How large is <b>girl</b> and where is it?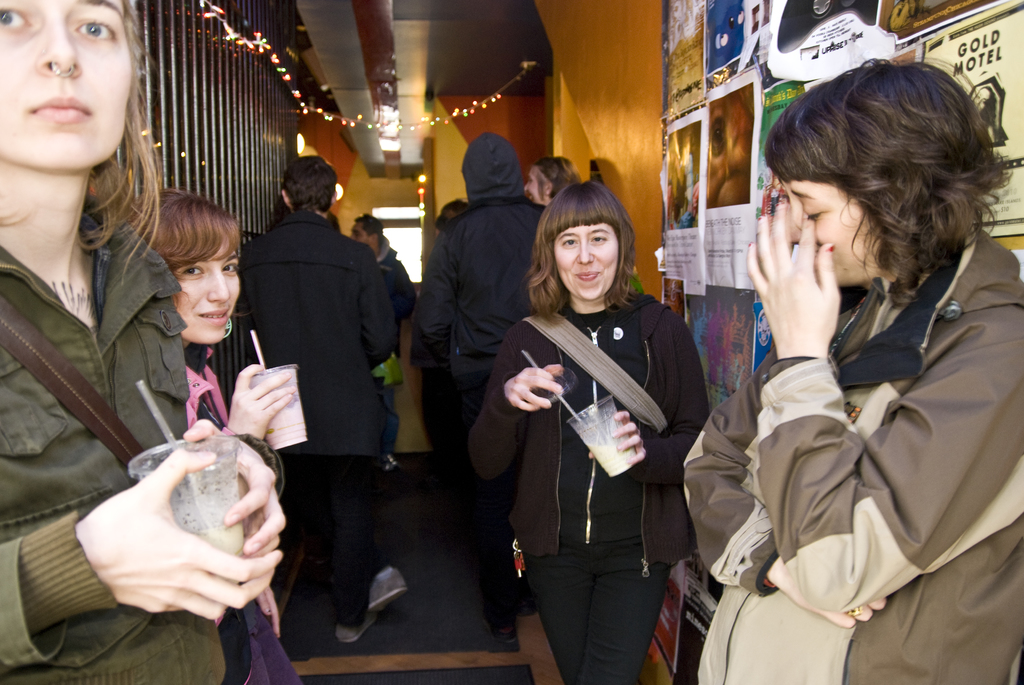
Bounding box: 676, 54, 1023, 683.
